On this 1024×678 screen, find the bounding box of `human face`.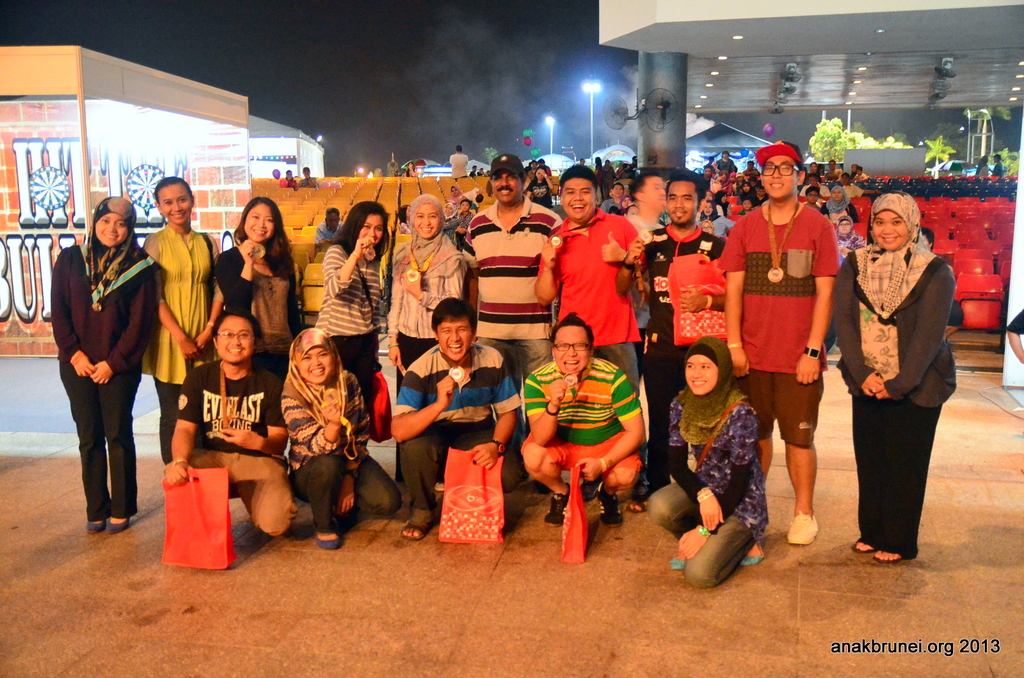
Bounding box: pyautogui.locateOnScreen(493, 173, 523, 209).
